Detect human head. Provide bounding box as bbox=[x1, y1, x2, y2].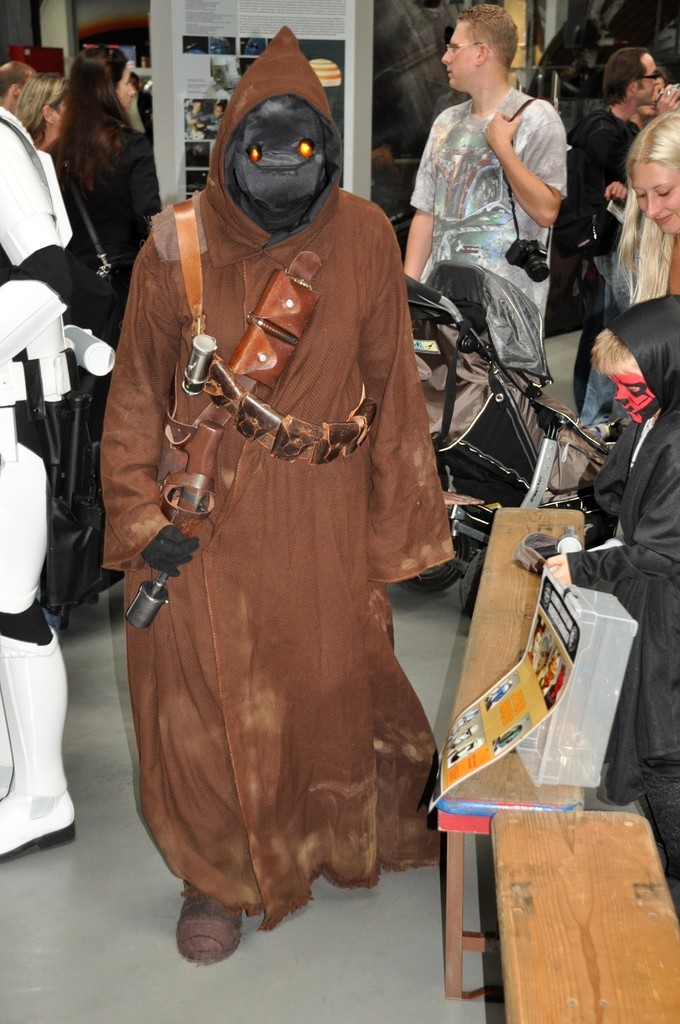
bbox=[624, 108, 679, 239].
